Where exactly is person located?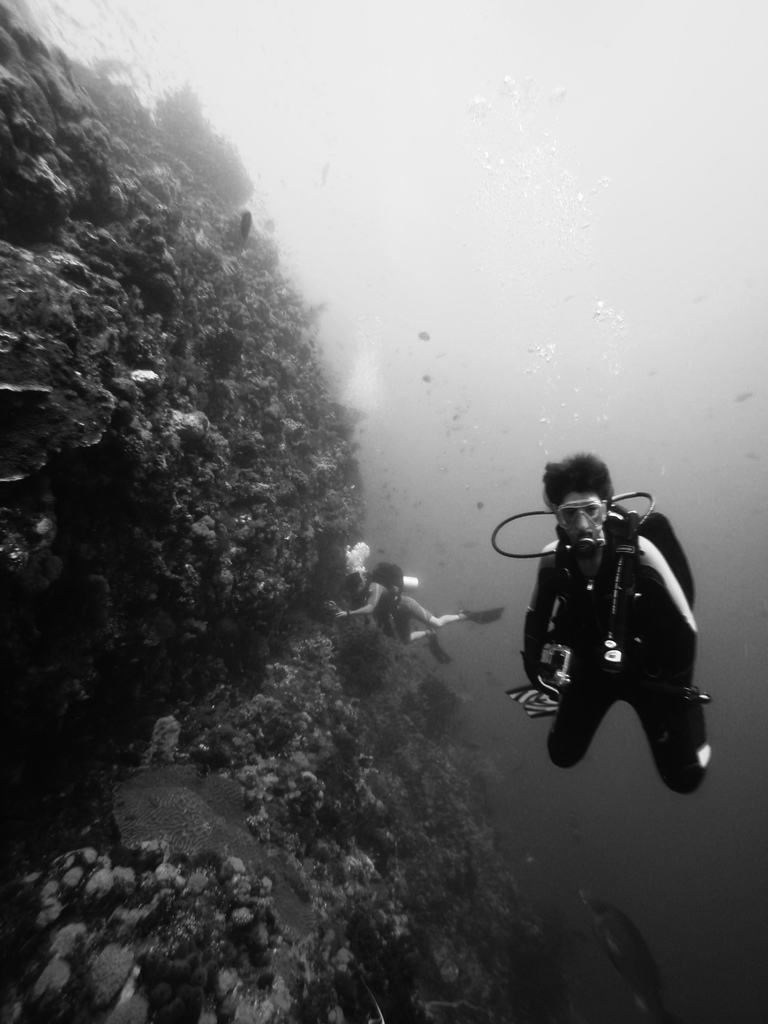
Its bounding box is 494,443,676,783.
